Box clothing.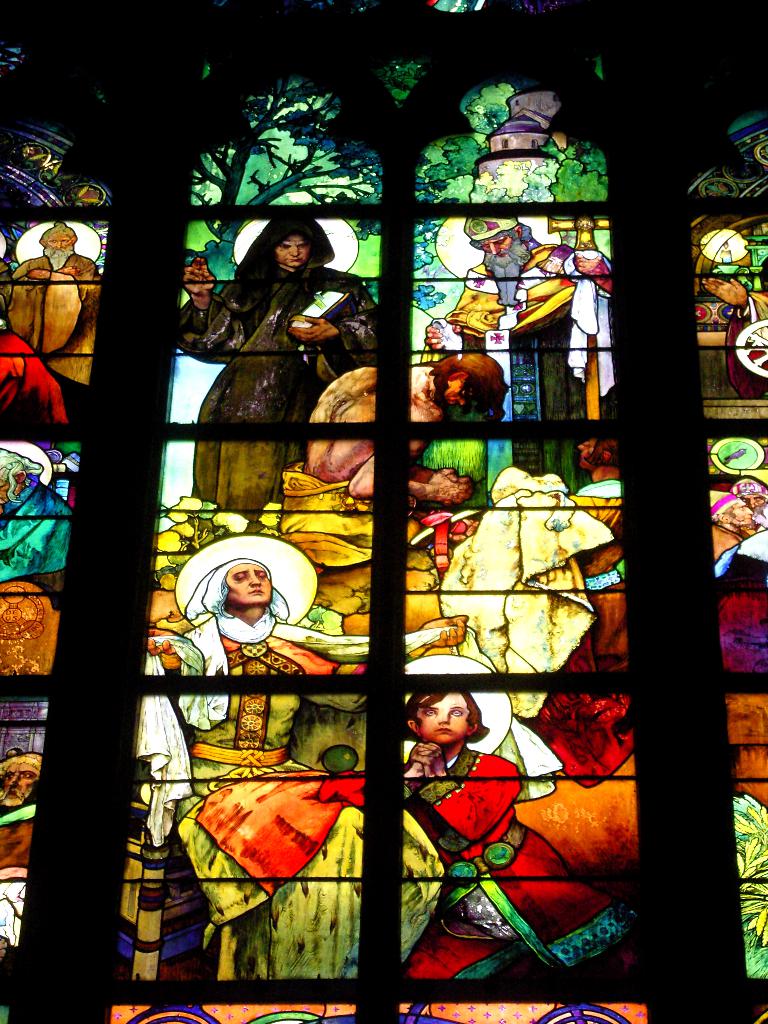
BBox(12, 252, 105, 390).
